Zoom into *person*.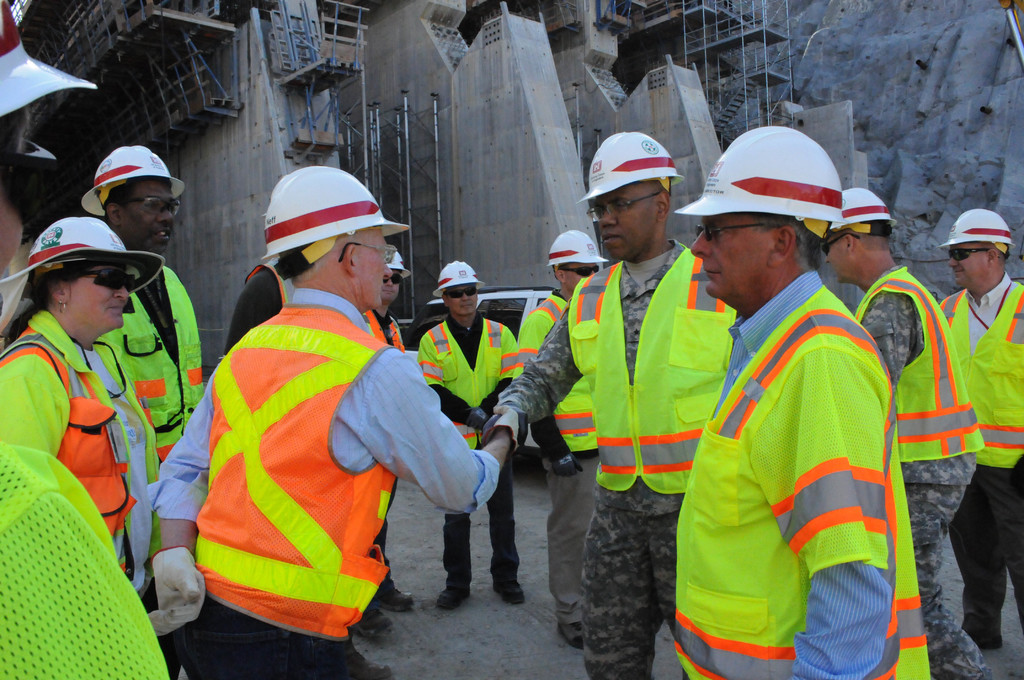
Zoom target: rect(214, 251, 294, 375).
